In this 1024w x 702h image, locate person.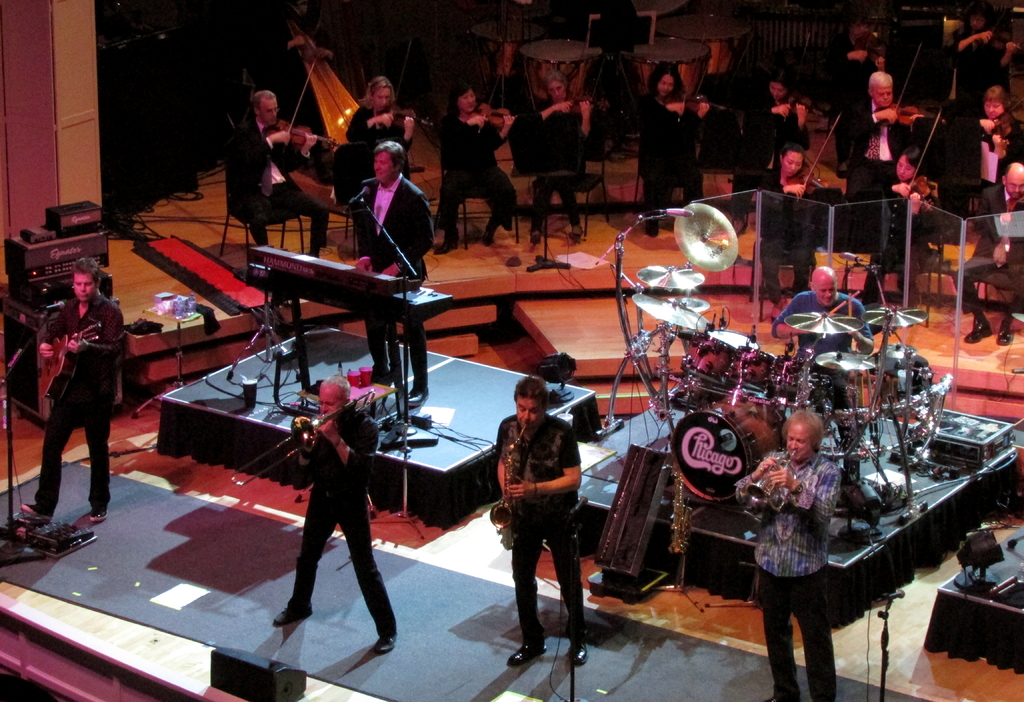
Bounding box: l=349, t=136, r=433, b=411.
